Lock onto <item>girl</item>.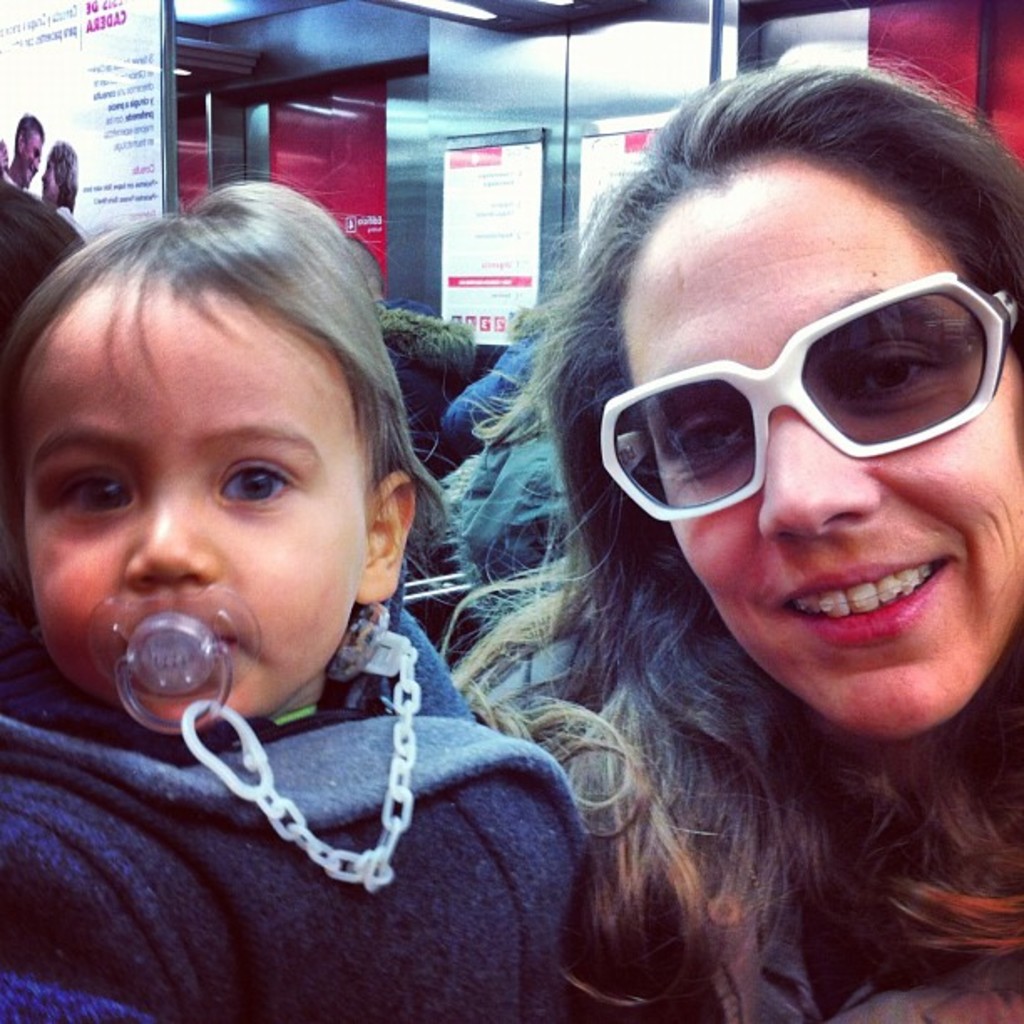
Locked: x1=0, y1=167, x2=602, y2=1022.
